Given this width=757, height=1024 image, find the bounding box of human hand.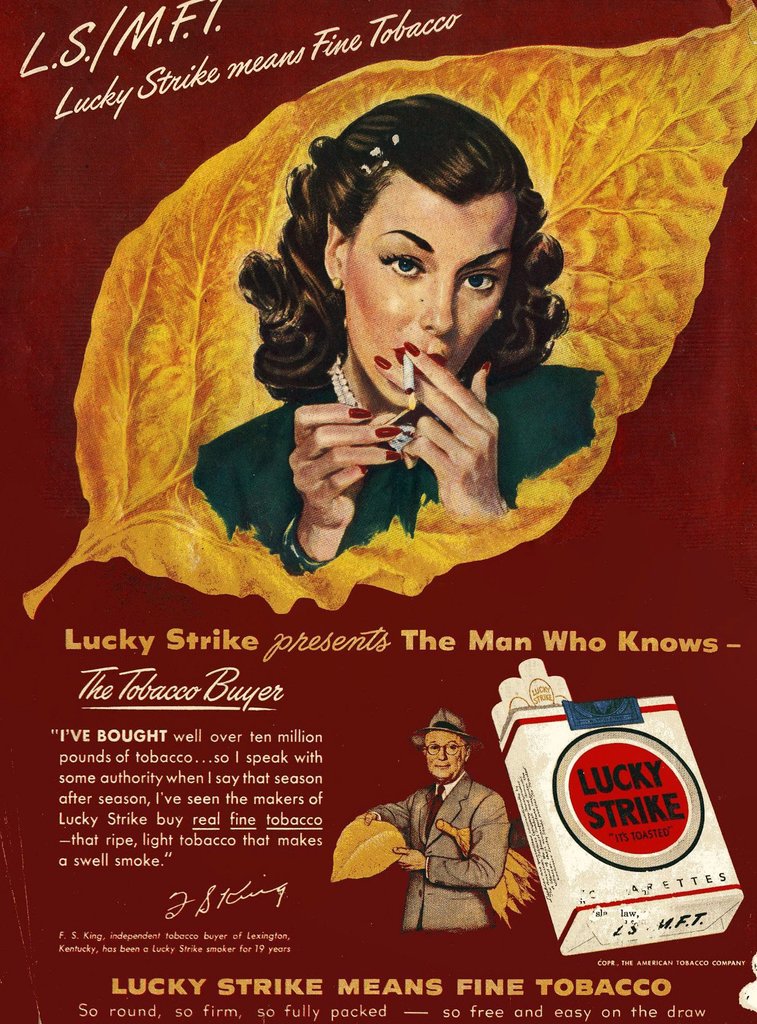
<bbox>353, 809, 378, 830</bbox>.
